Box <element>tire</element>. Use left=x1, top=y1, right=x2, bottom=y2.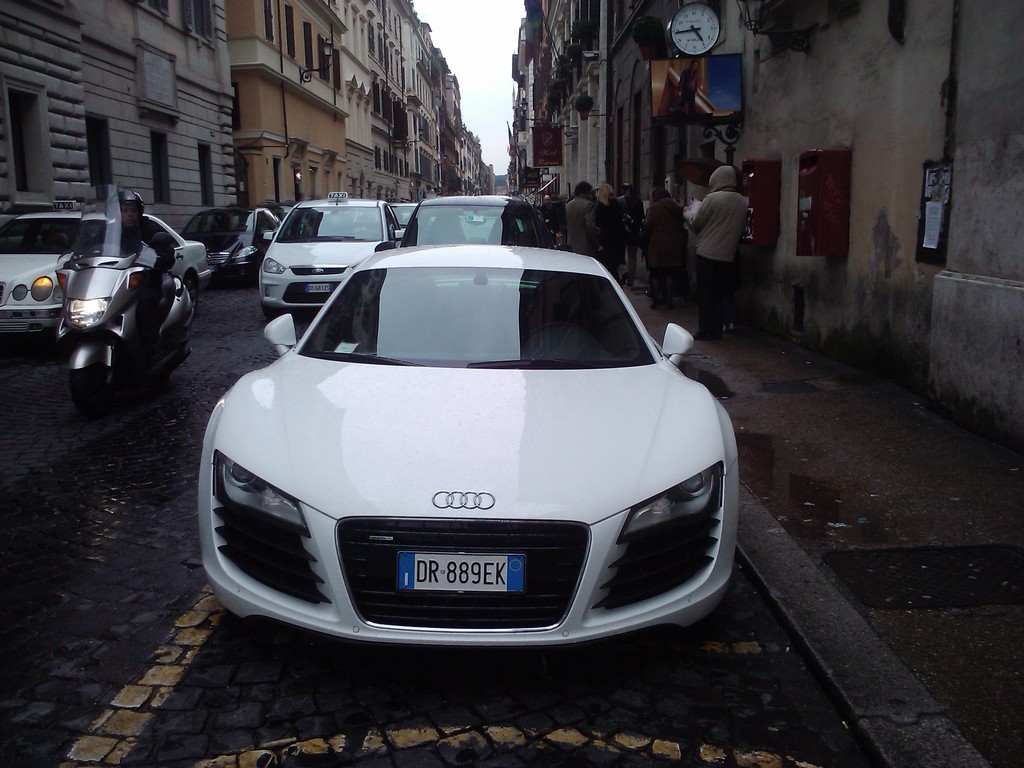
left=70, top=365, right=102, bottom=413.
